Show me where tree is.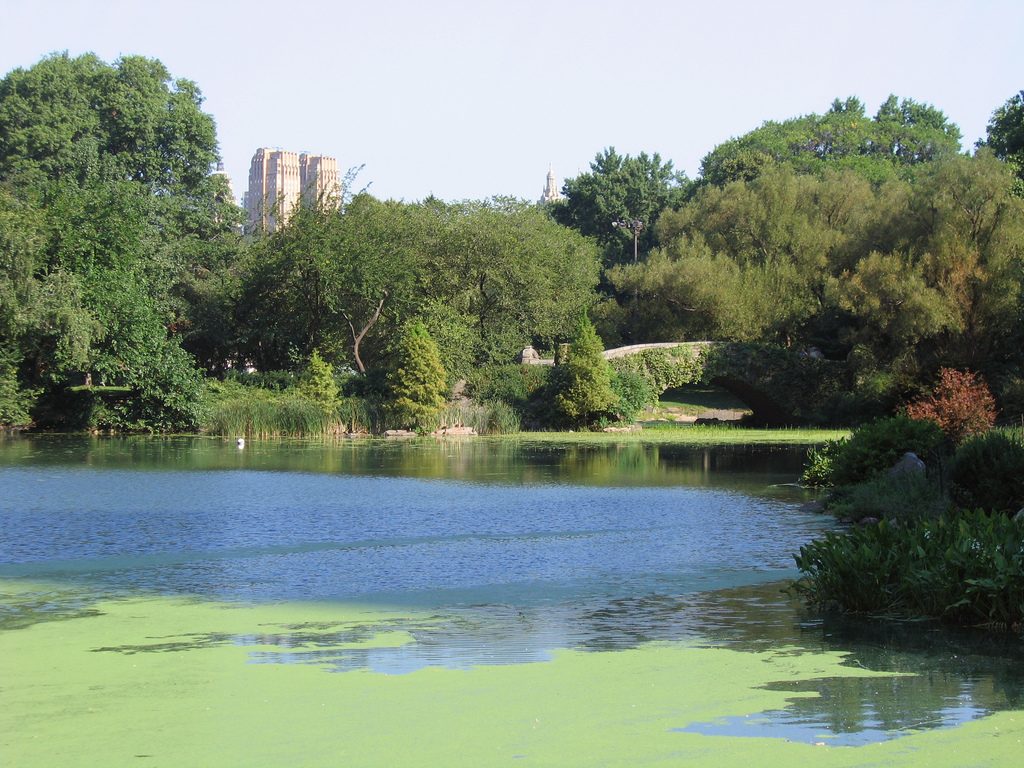
tree is at [0,179,95,421].
